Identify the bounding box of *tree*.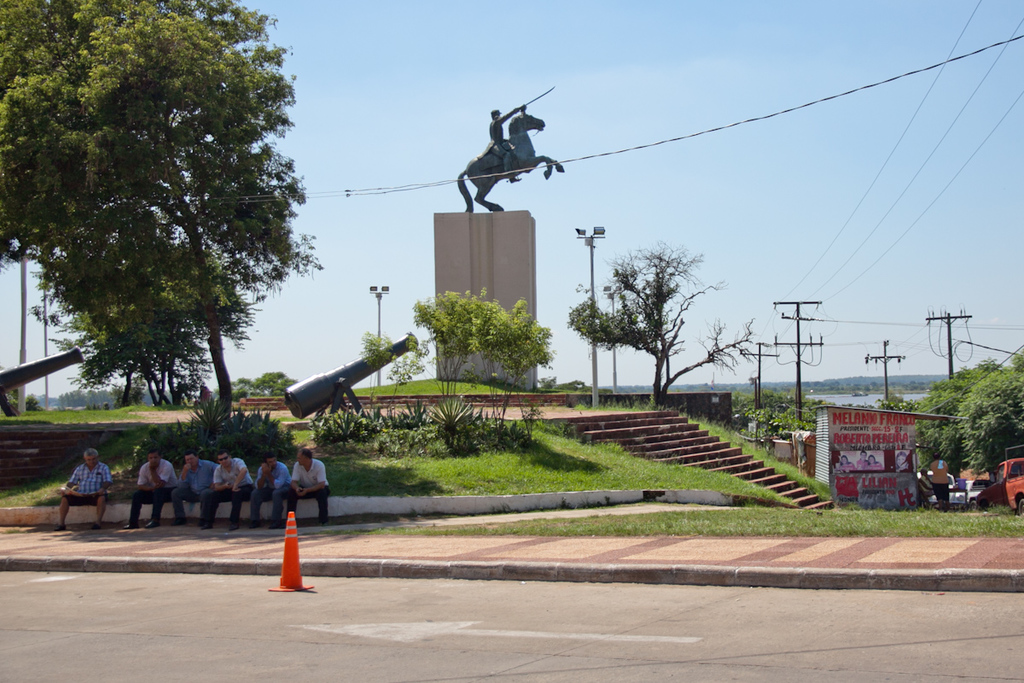
(407, 289, 509, 422).
